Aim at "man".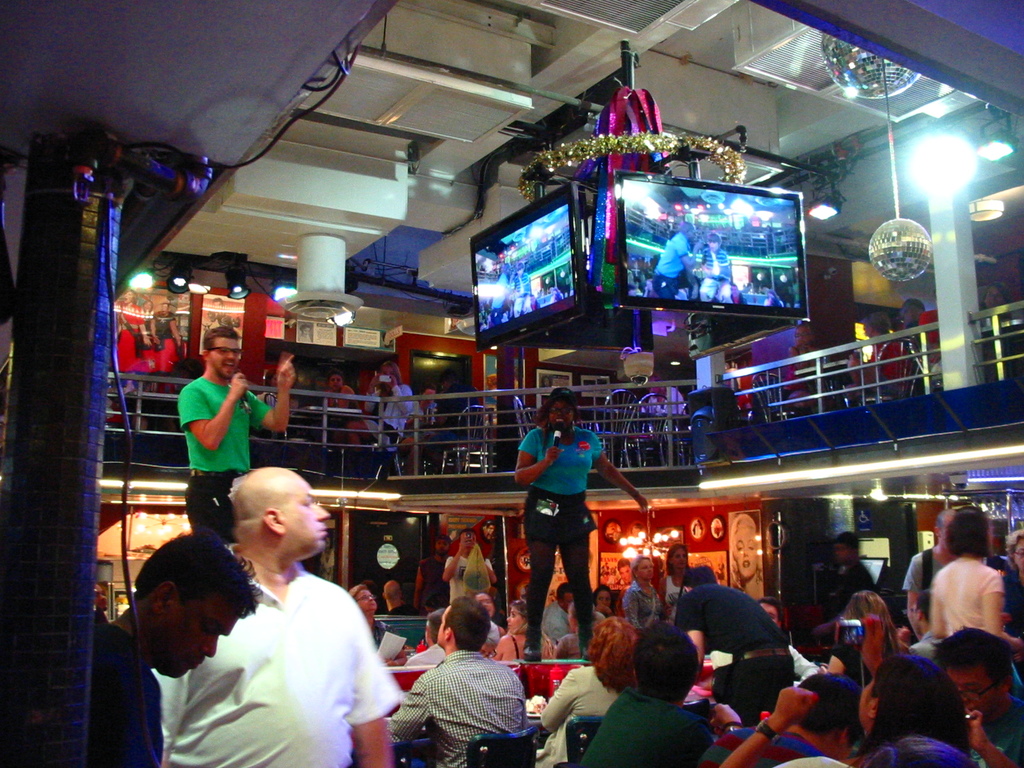
Aimed at crop(915, 593, 944, 664).
